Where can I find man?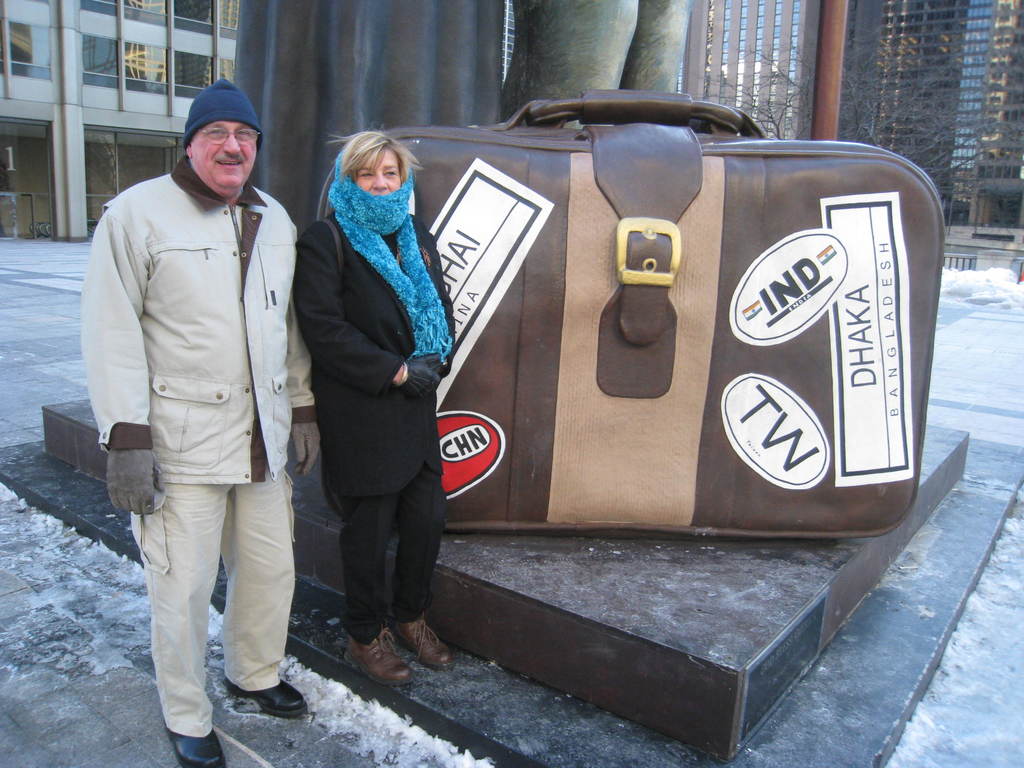
You can find it at 76/75/308/767.
